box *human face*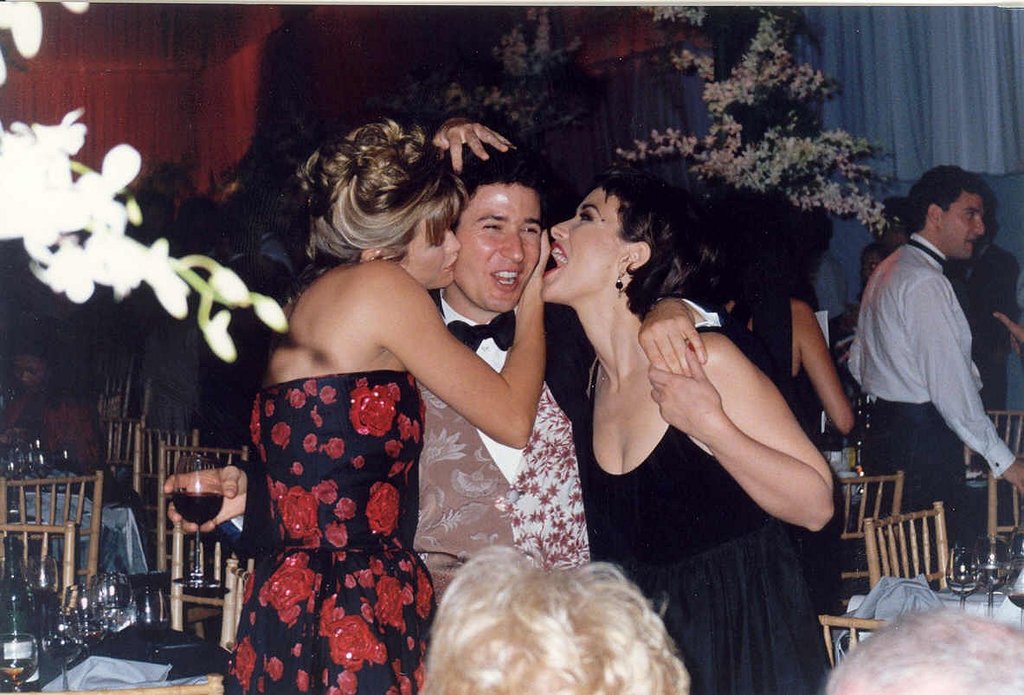
<box>941,195,985,260</box>
